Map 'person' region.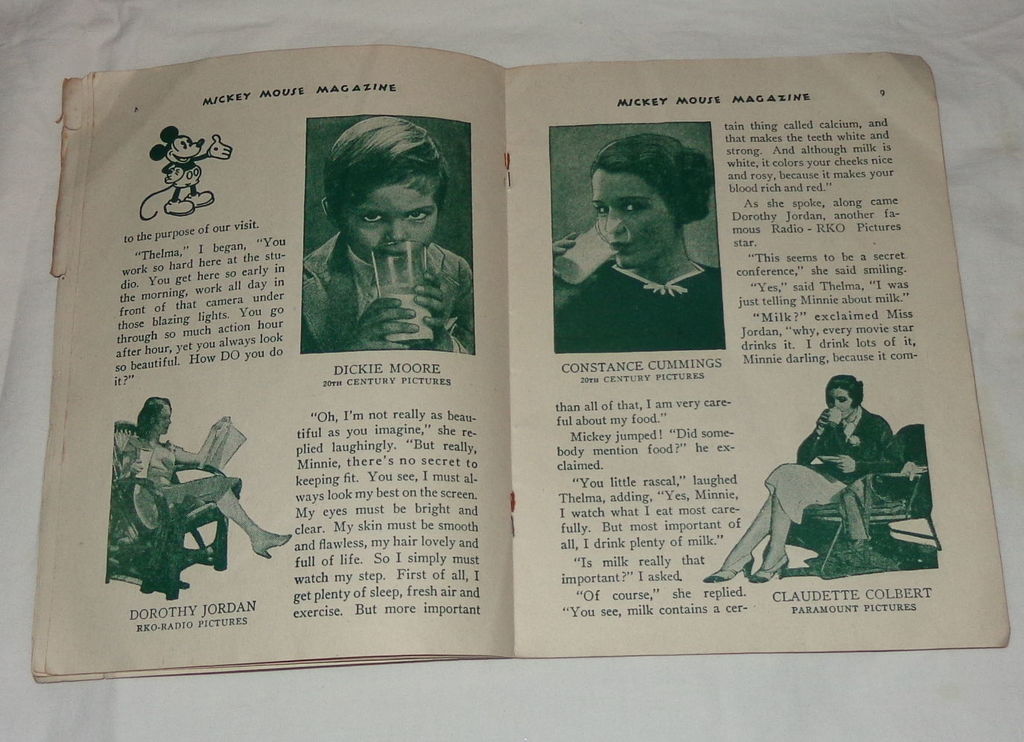
Mapped to <bbox>574, 134, 727, 355</bbox>.
